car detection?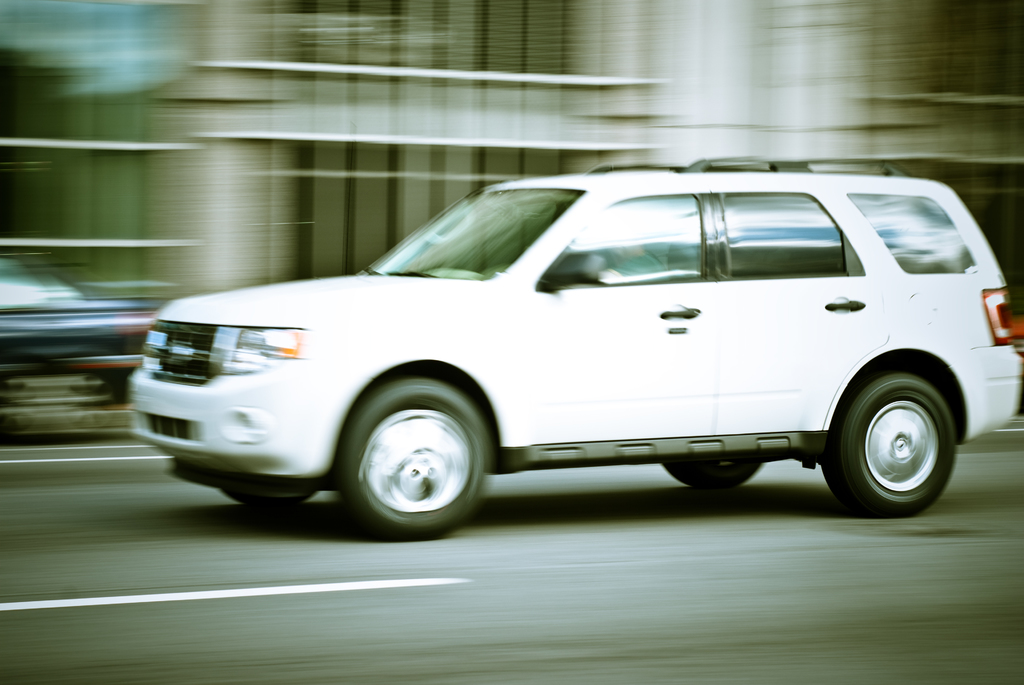
130,156,1023,544
